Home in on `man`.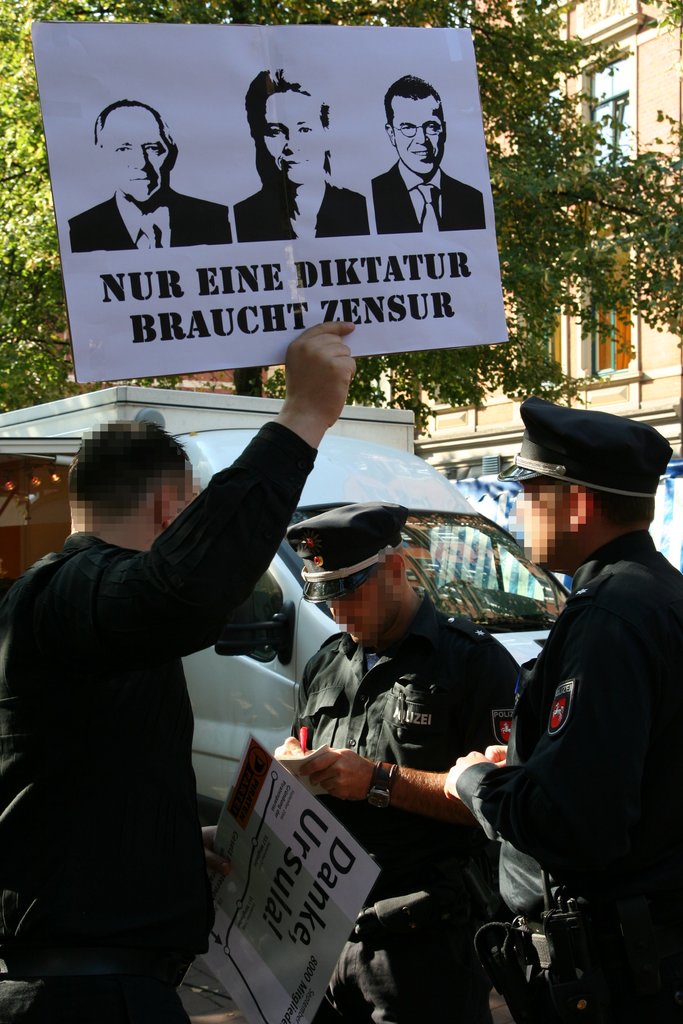
Homed in at box=[228, 86, 378, 239].
